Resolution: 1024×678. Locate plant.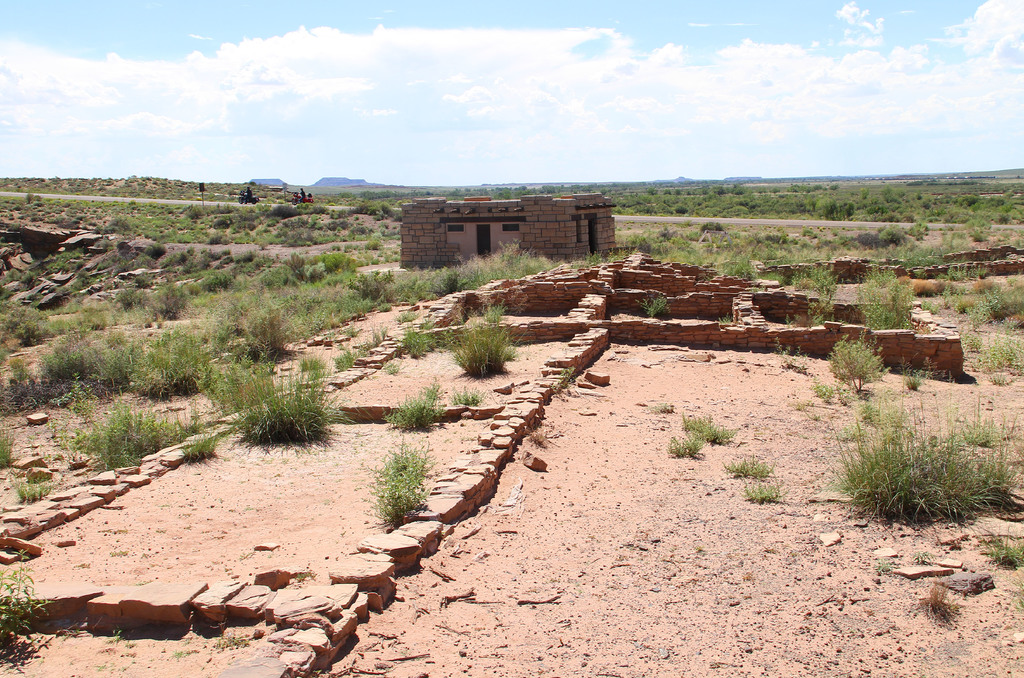
{"x1": 725, "y1": 253, "x2": 760, "y2": 279}.
